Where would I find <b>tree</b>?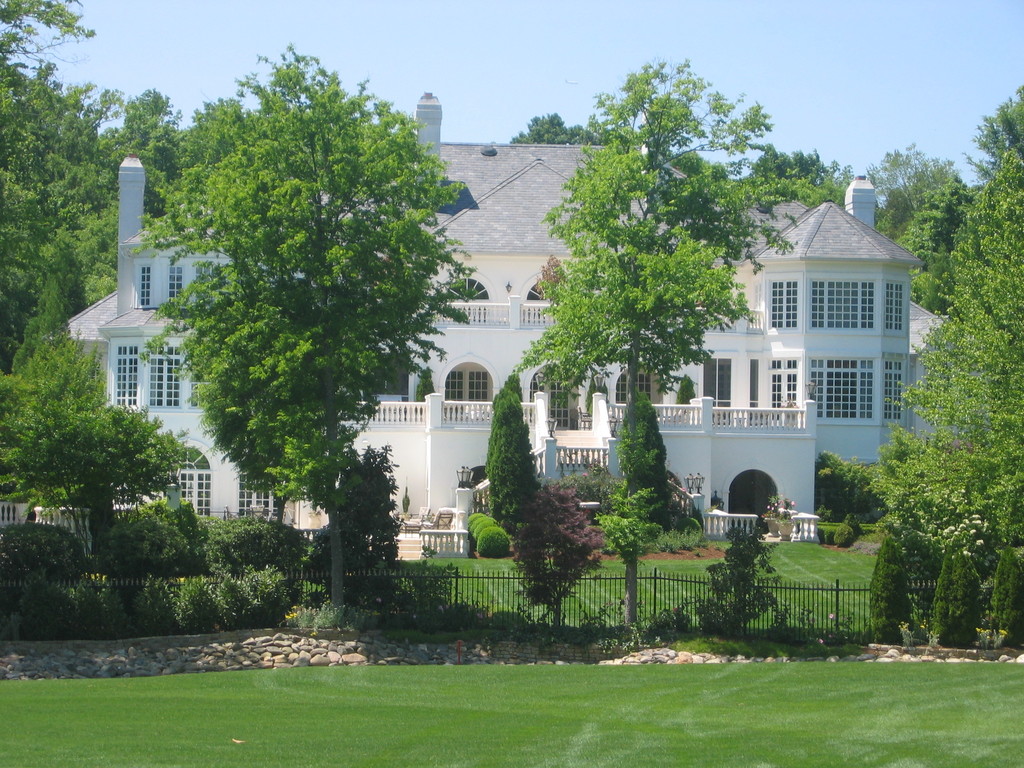
At <bbox>294, 442, 390, 625</bbox>.
